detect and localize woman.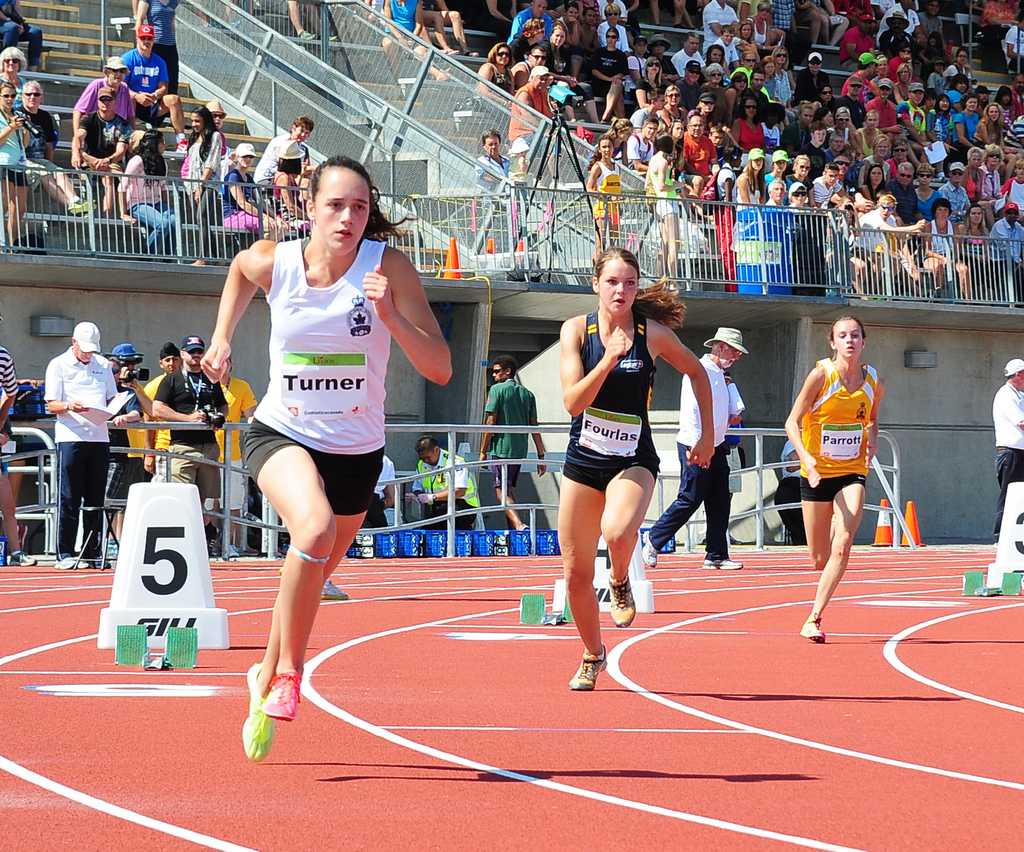
Localized at bbox=[867, 132, 890, 174].
